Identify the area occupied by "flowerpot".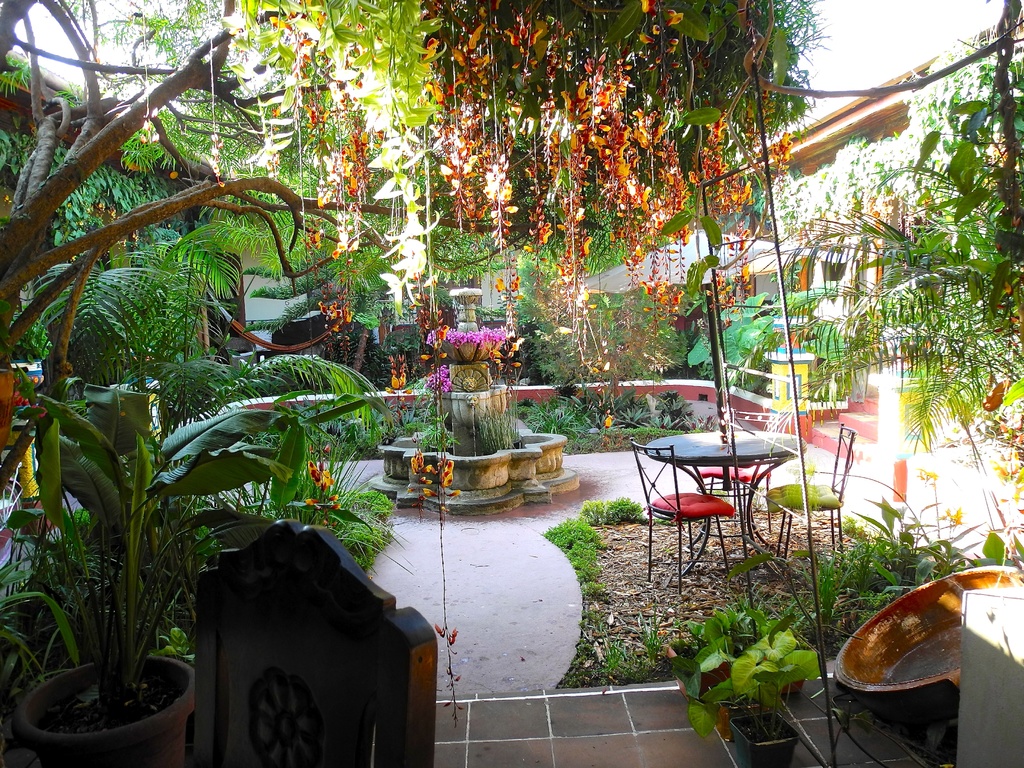
Area: 14/644/202/767.
